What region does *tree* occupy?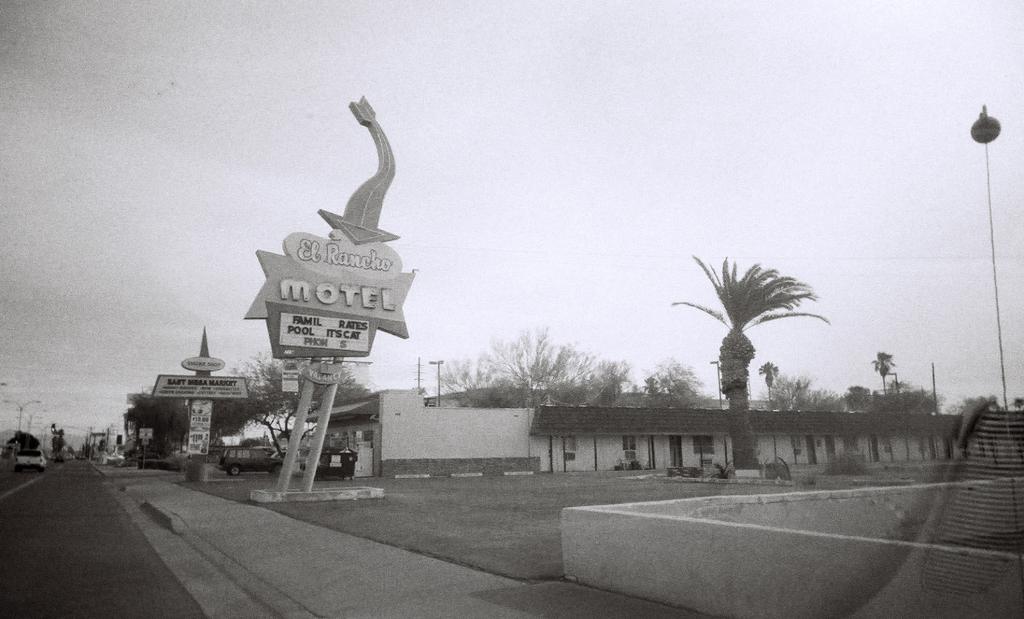
select_region(211, 351, 388, 472).
